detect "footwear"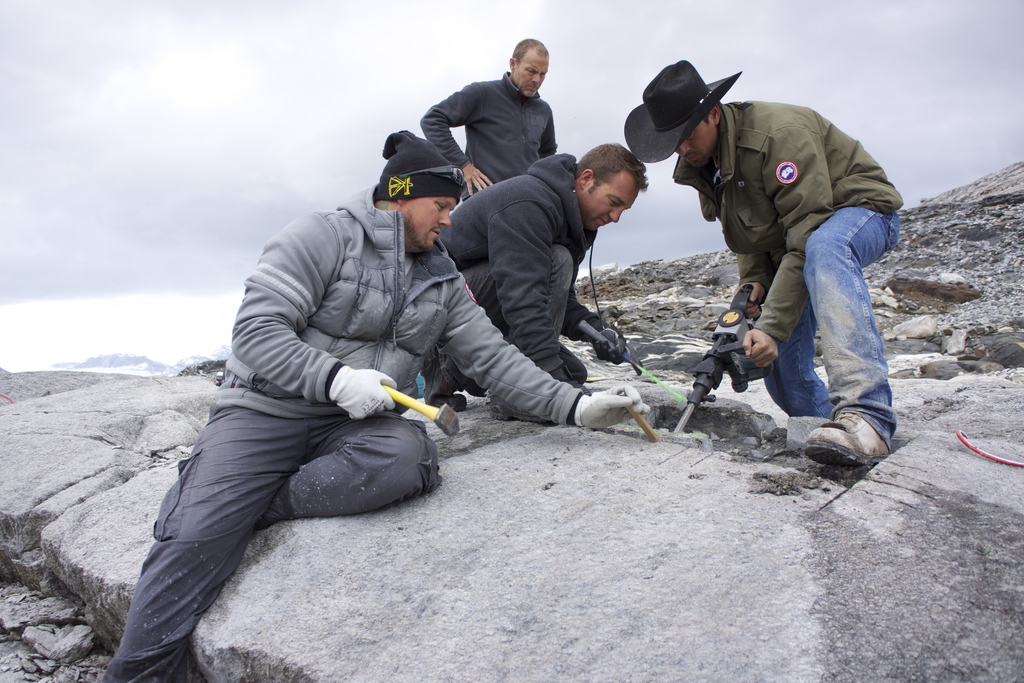
(816, 401, 897, 471)
